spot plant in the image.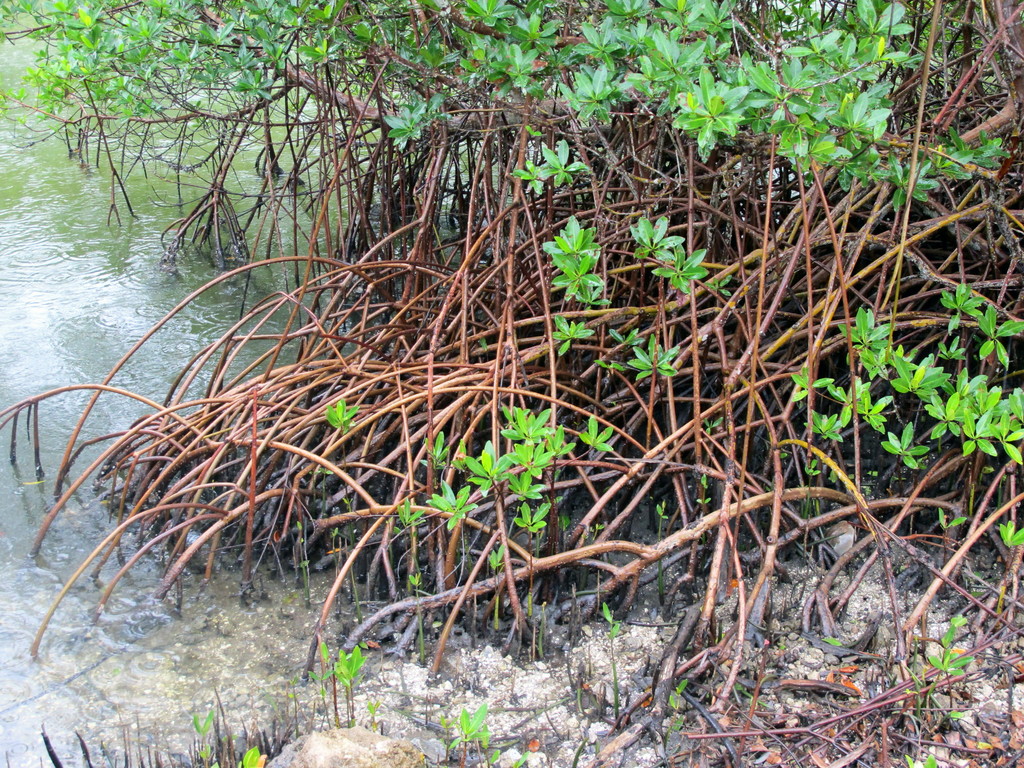
plant found at [x1=602, y1=596, x2=629, y2=733].
